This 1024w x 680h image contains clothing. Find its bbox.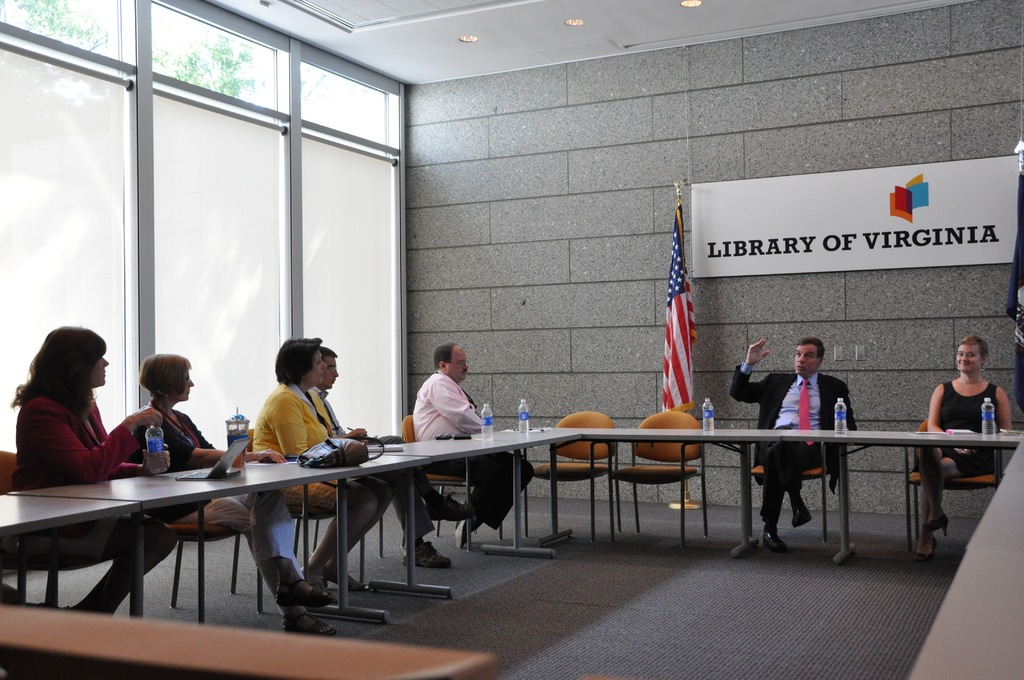
937/379/1000/476.
